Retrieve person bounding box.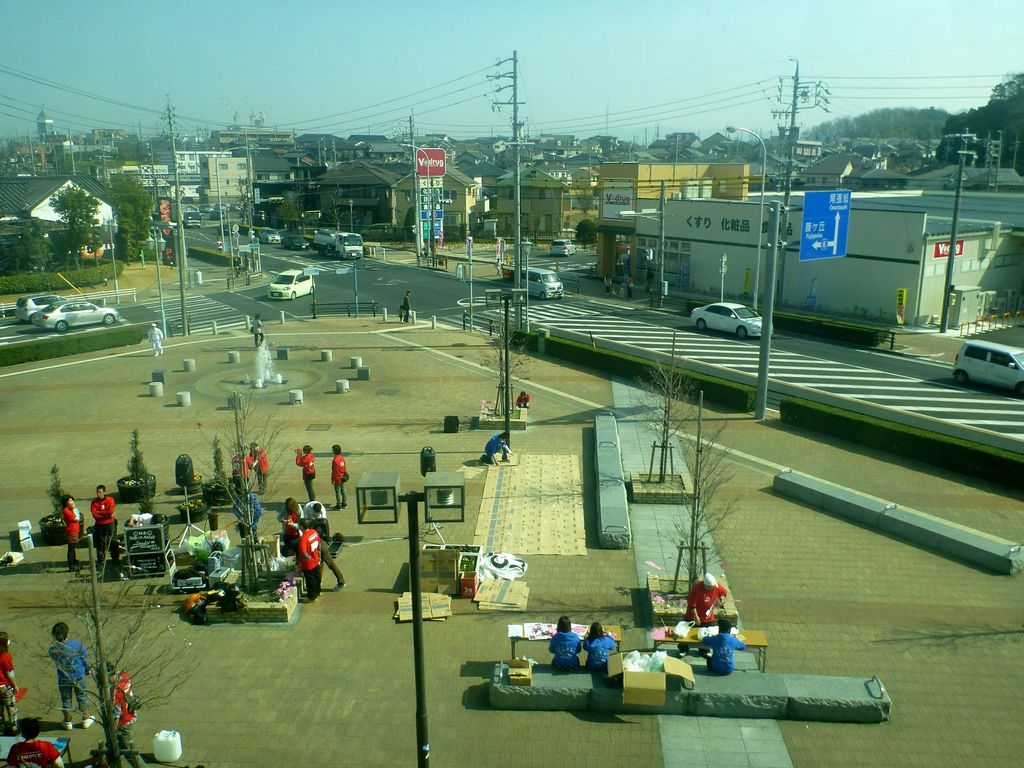
Bounding box: pyautogui.locateOnScreen(700, 621, 746, 672).
